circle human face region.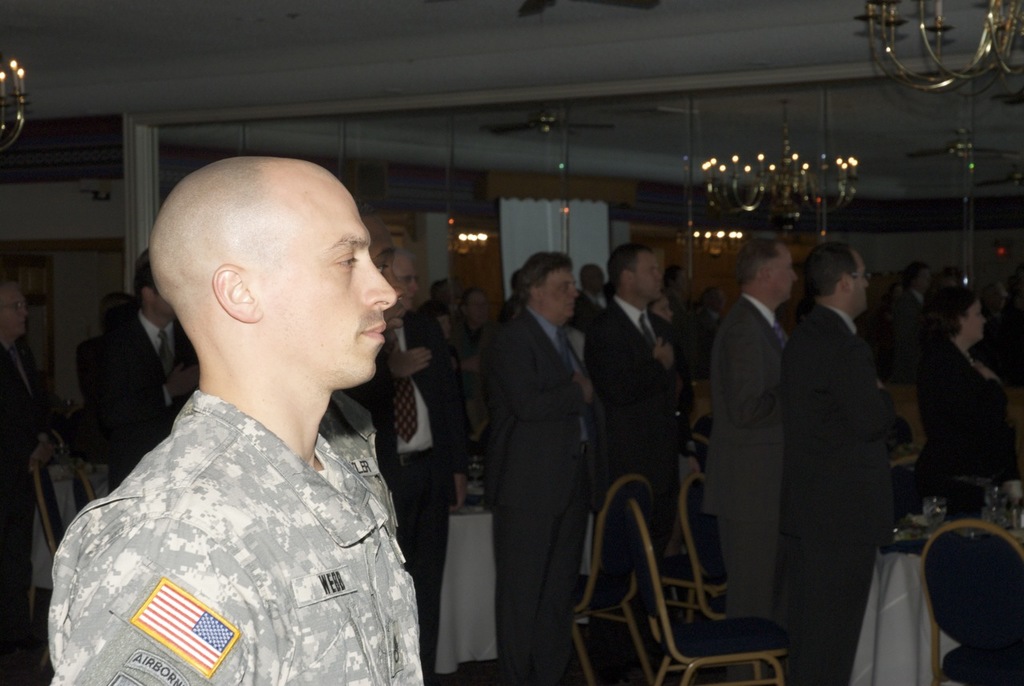
Region: [x1=543, y1=269, x2=578, y2=323].
